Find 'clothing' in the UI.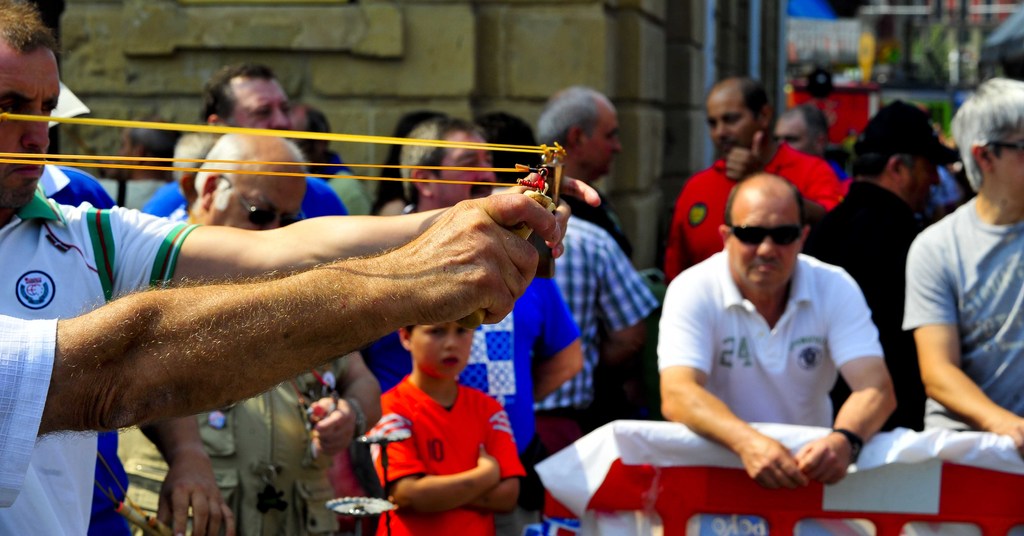
UI element at (332,158,378,209).
